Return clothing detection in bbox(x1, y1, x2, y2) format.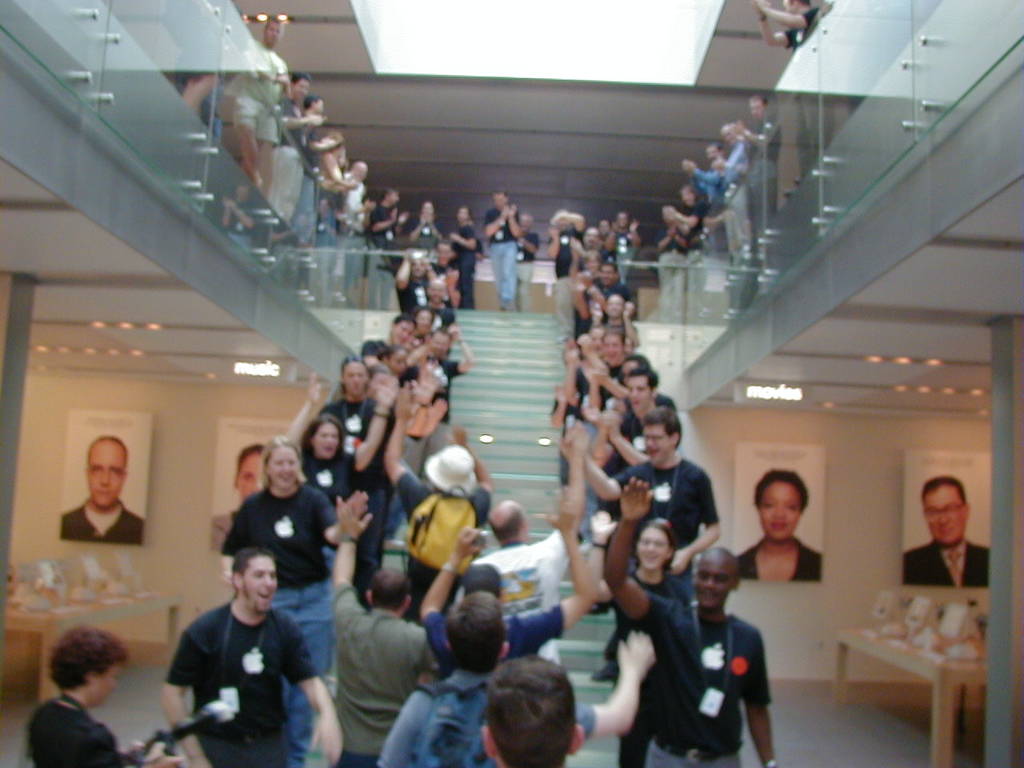
bbox(342, 582, 434, 766).
